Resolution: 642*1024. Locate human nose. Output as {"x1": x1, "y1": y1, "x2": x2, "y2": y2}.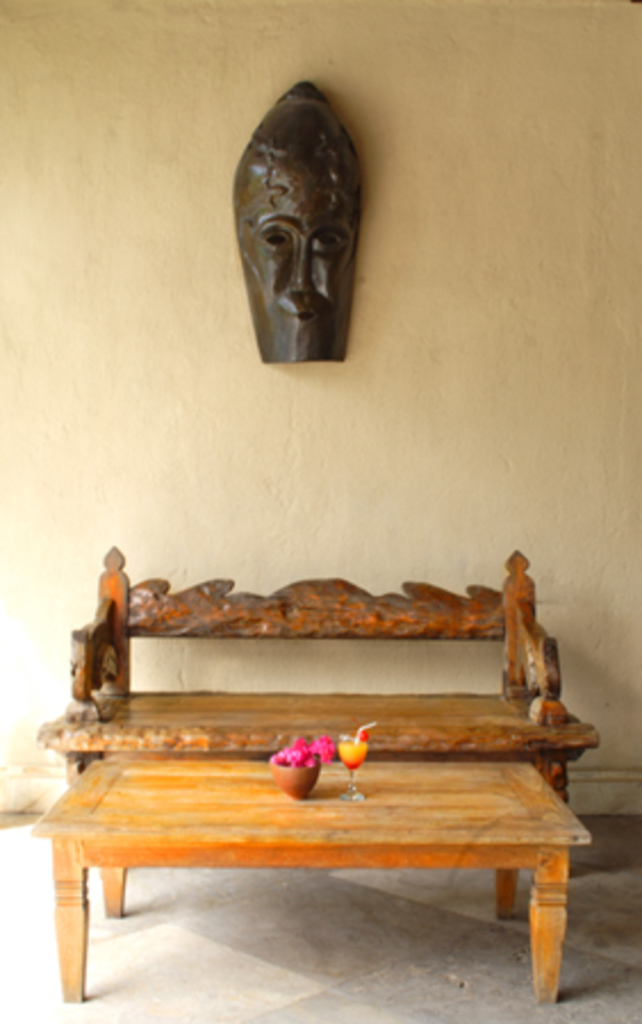
{"x1": 291, "y1": 253, "x2": 312, "y2": 284}.
